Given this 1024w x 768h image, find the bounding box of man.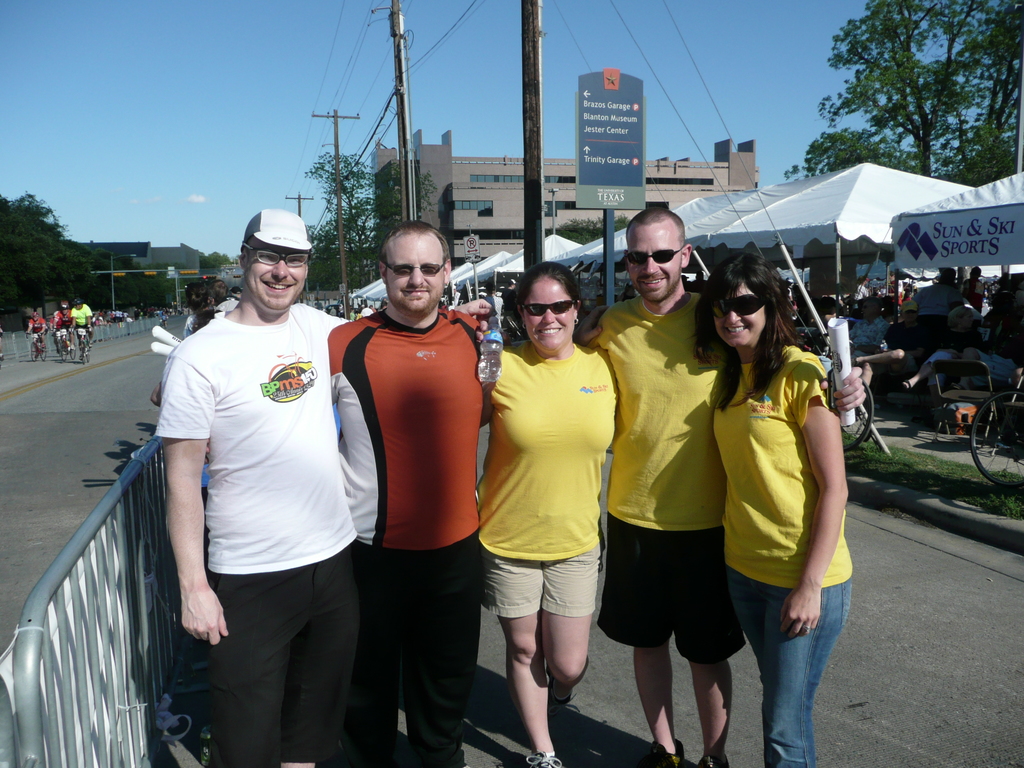
box=[908, 266, 961, 358].
